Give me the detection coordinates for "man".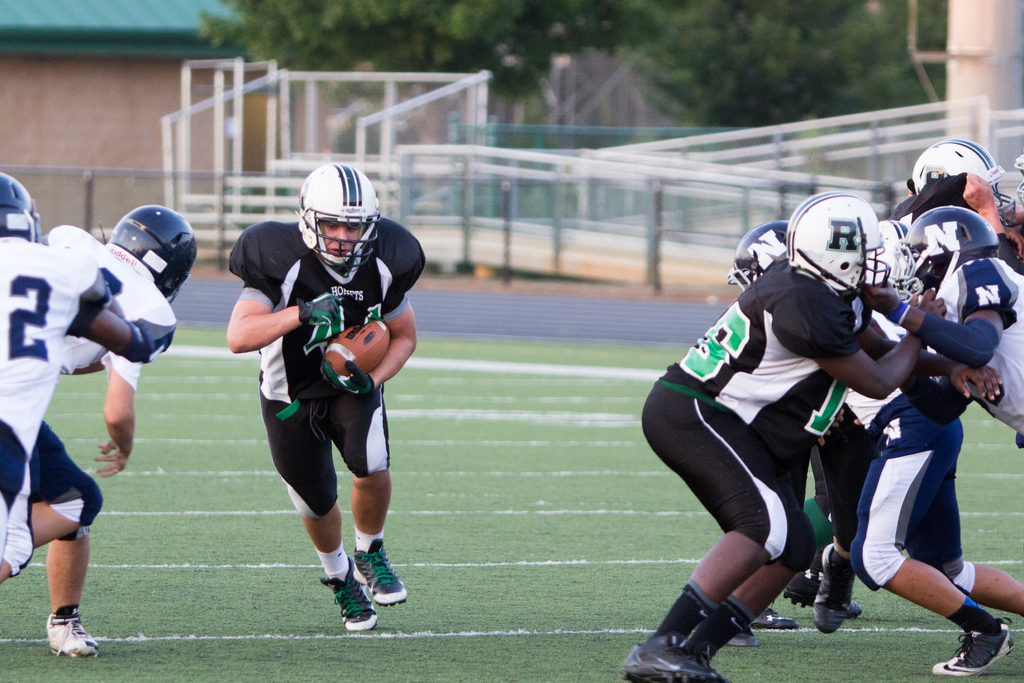
x1=29 y1=200 x2=200 y2=662.
